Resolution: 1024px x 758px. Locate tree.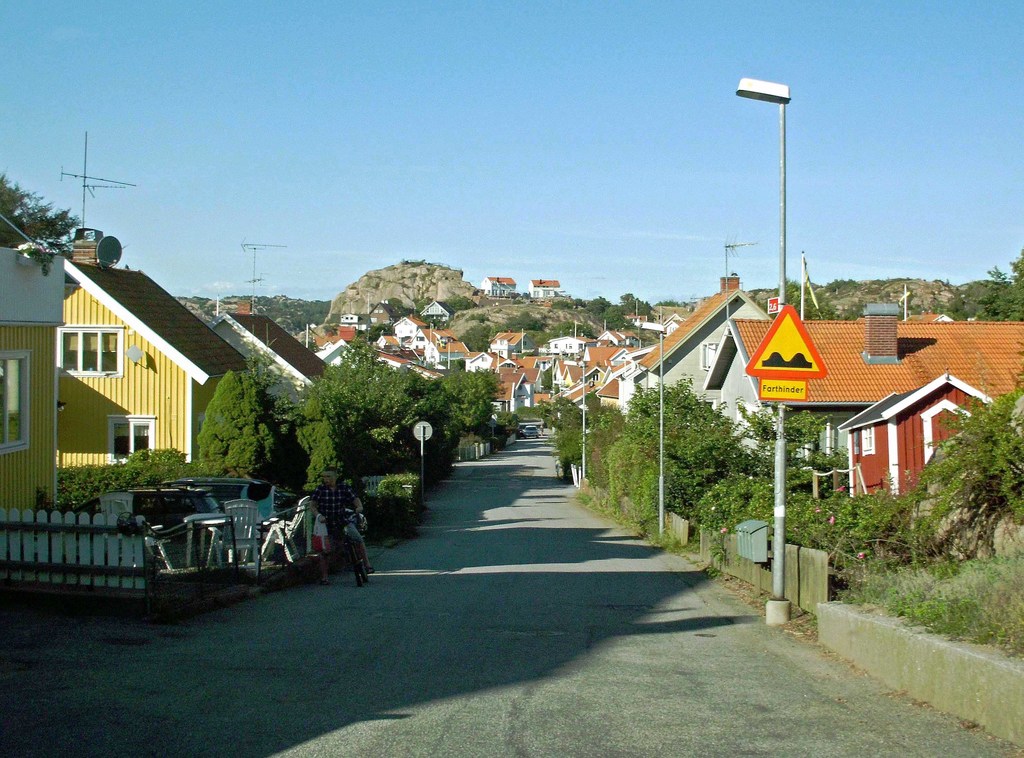
(786, 403, 826, 460).
